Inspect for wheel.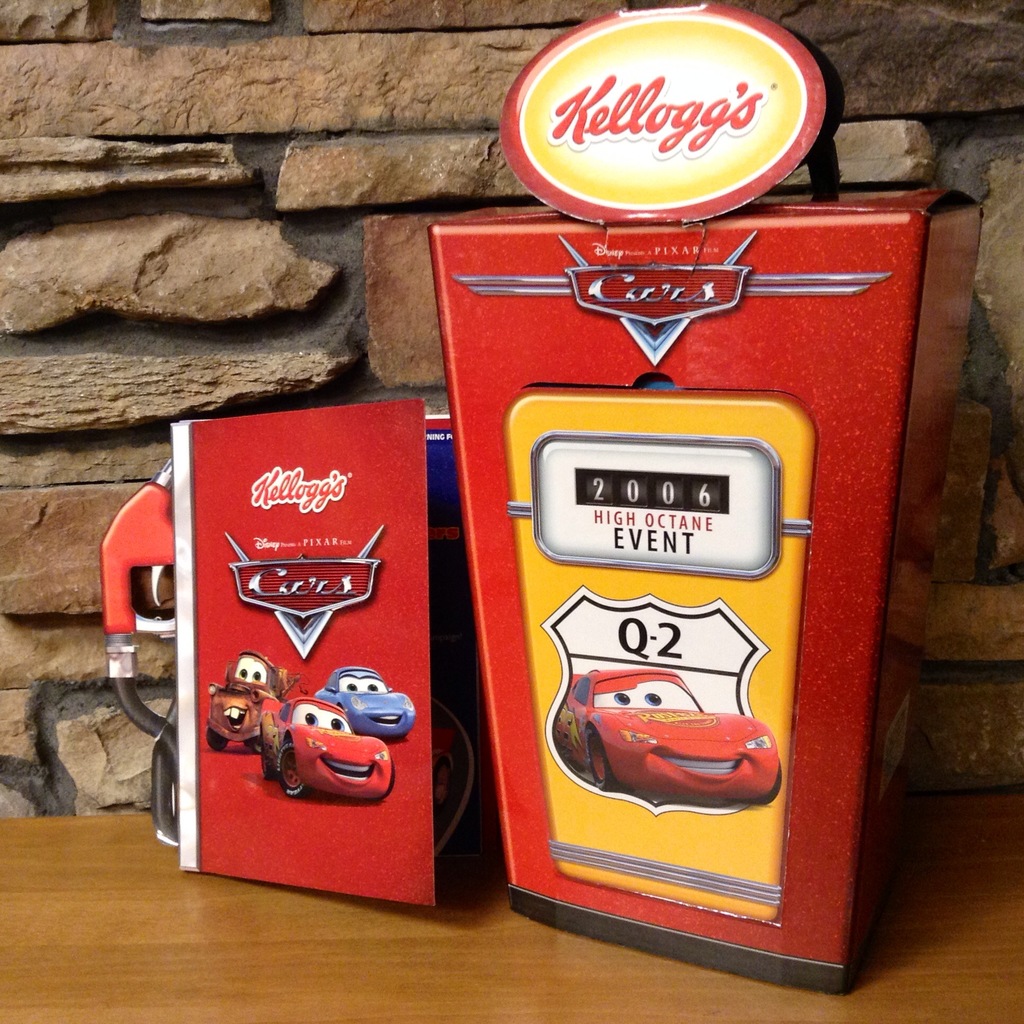
Inspection: bbox=(252, 735, 259, 754).
